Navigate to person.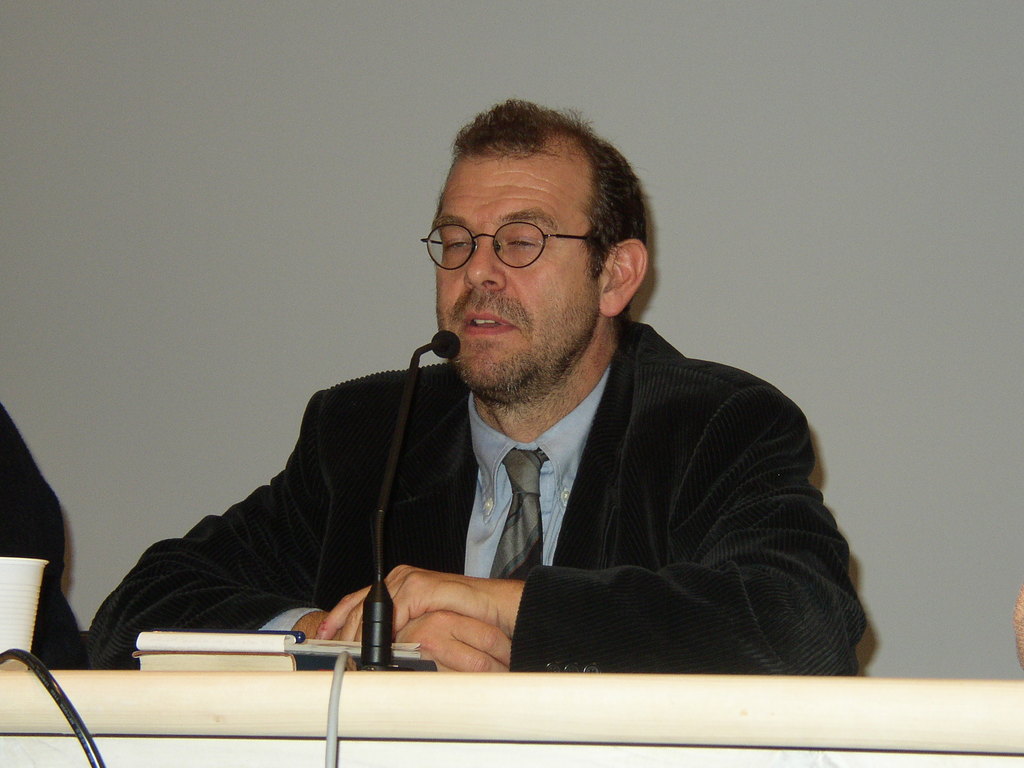
Navigation target: pyautogui.locateOnScreen(0, 394, 84, 669).
